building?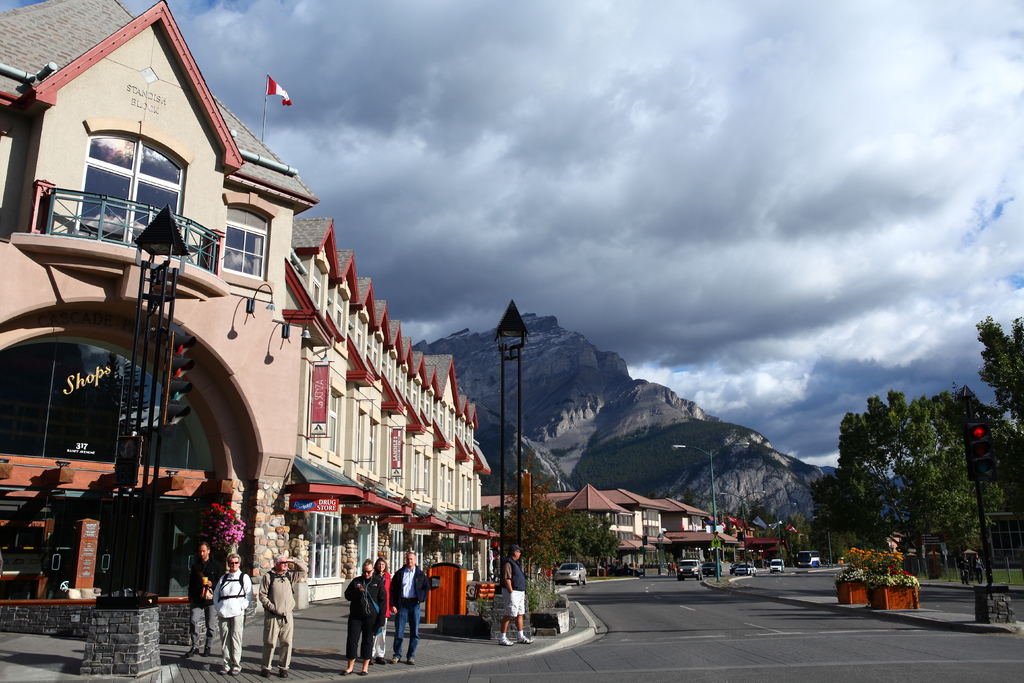
Rect(488, 465, 730, 597)
